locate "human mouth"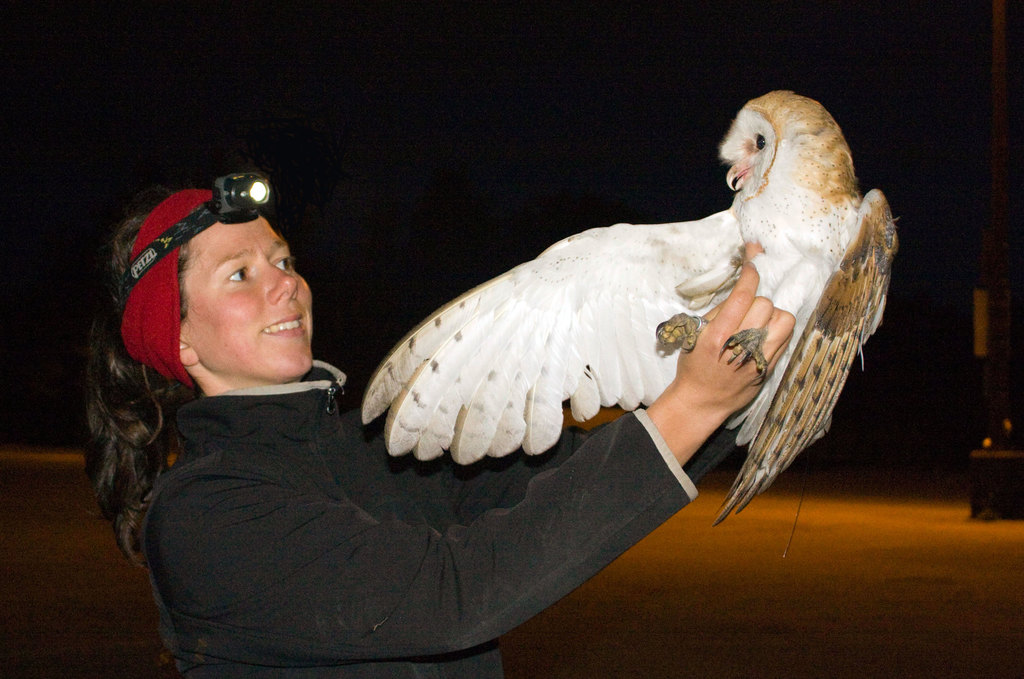
262:313:309:339
